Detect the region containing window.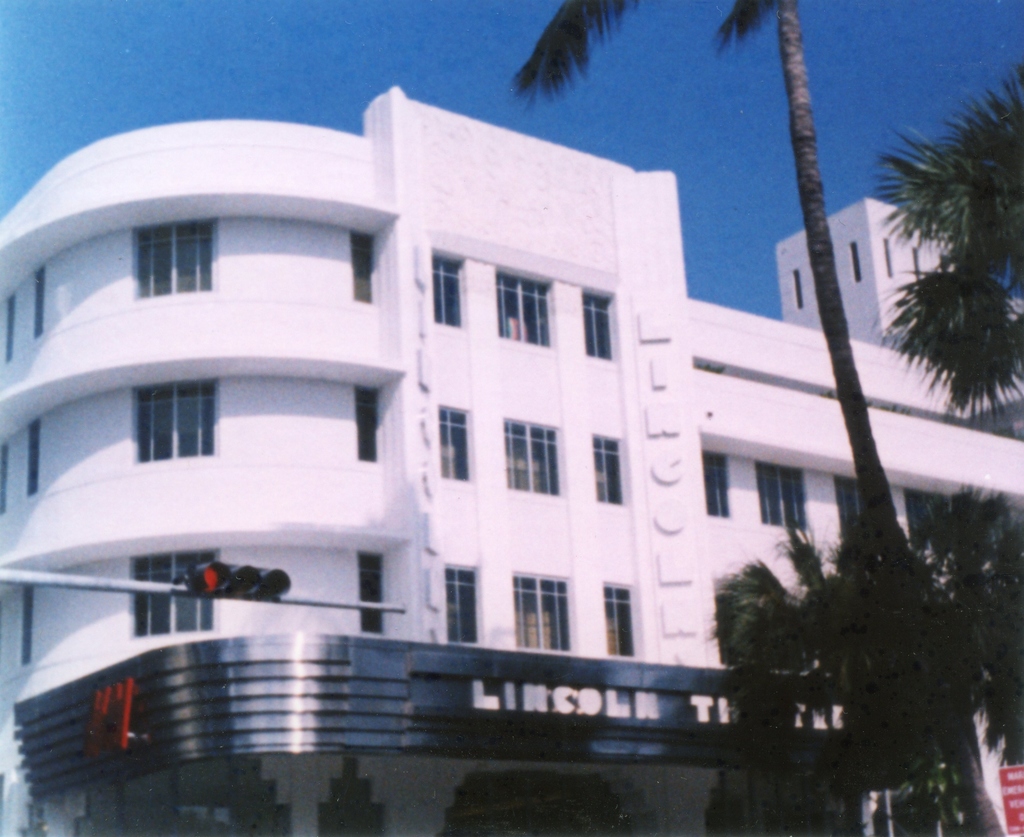
(355, 389, 382, 460).
